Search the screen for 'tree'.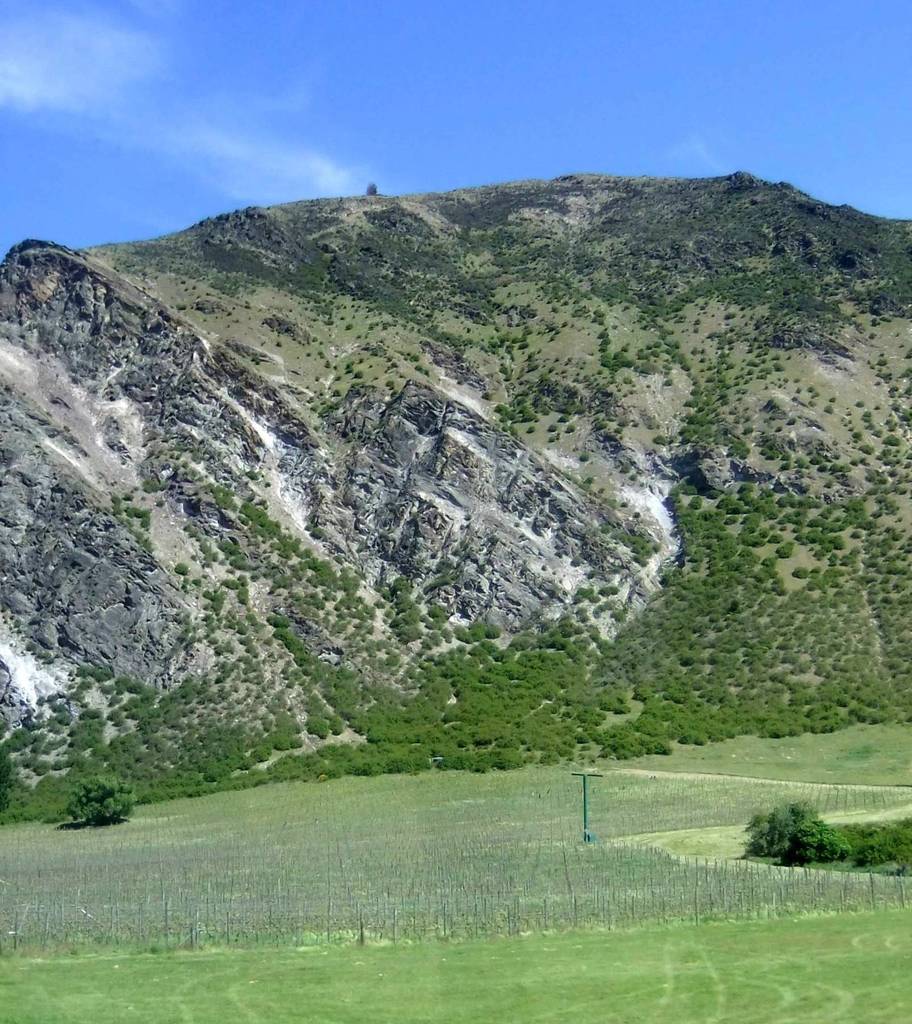
Found at locate(76, 766, 128, 824).
